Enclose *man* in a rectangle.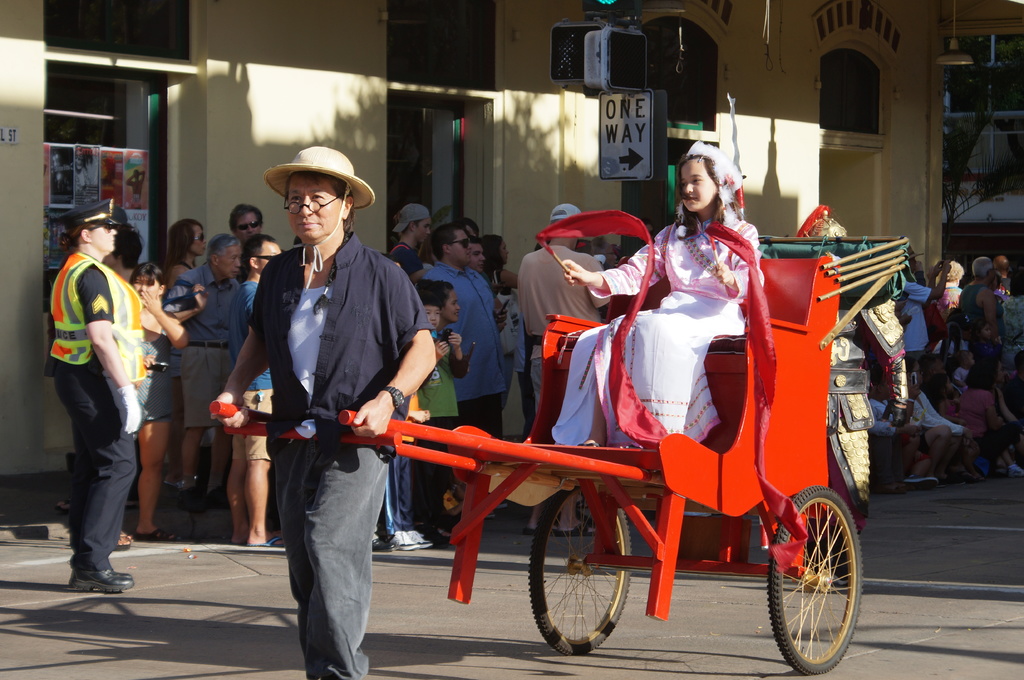
{"left": 419, "top": 221, "right": 506, "bottom": 470}.
